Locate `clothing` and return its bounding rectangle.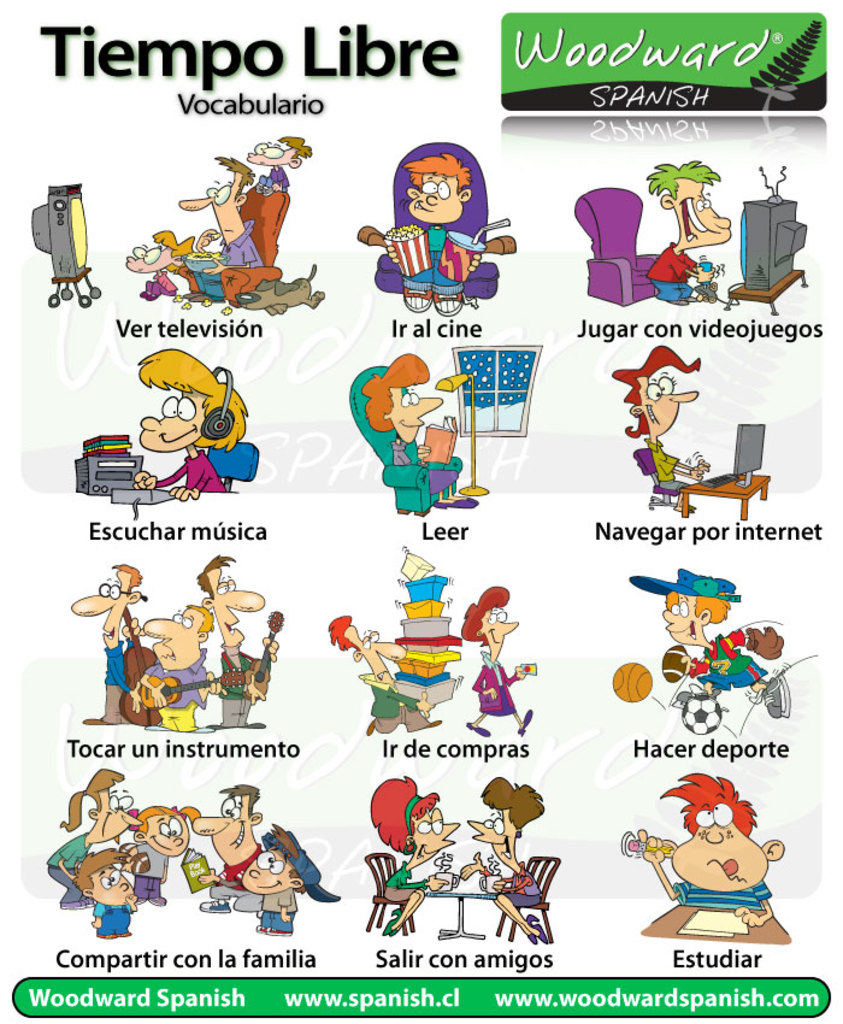
x1=154, y1=449, x2=222, y2=496.
